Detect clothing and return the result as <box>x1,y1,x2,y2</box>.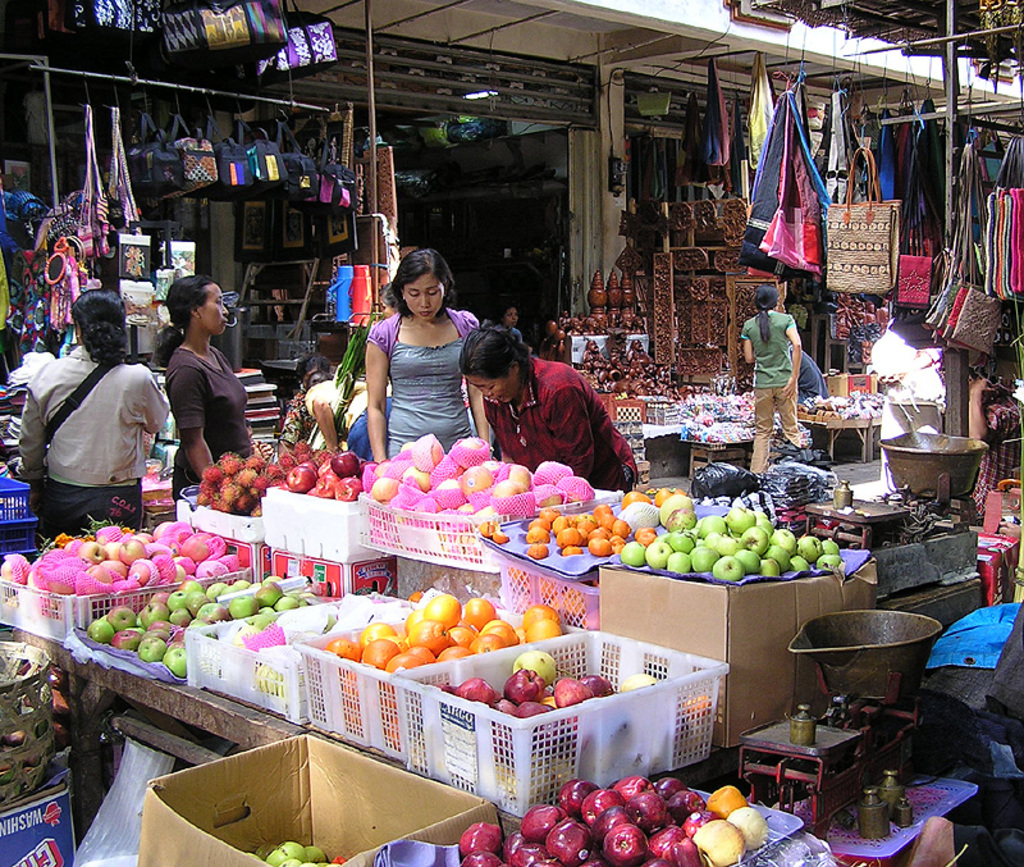
<box>969,397,1023,516</box>.
